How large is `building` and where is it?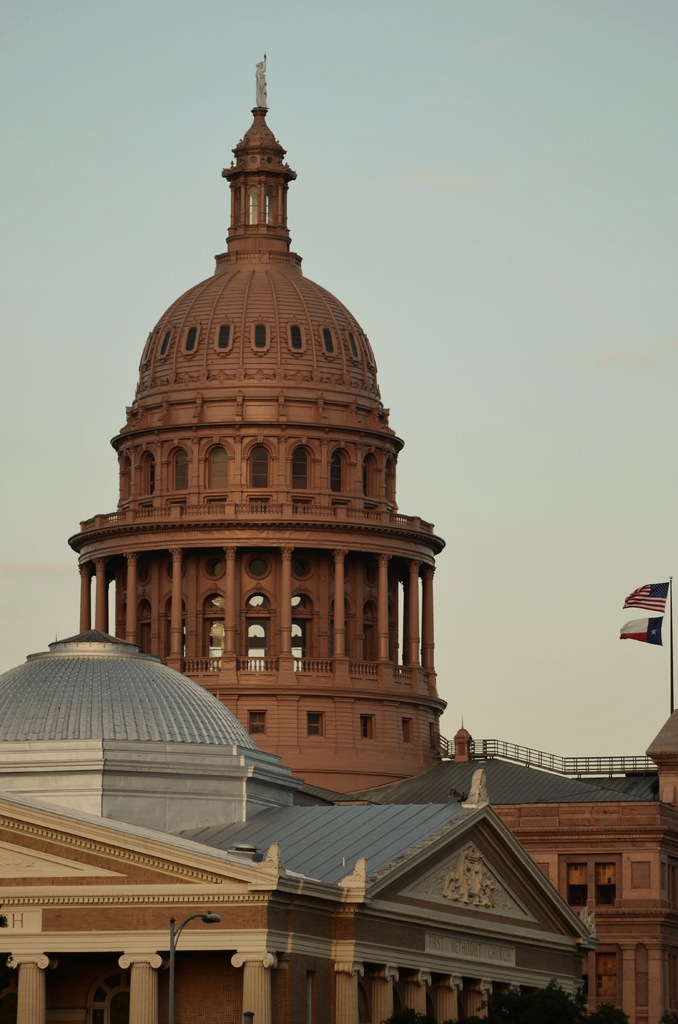
Bounding box: (left=0, top=624, right=602, bottom=1023).
